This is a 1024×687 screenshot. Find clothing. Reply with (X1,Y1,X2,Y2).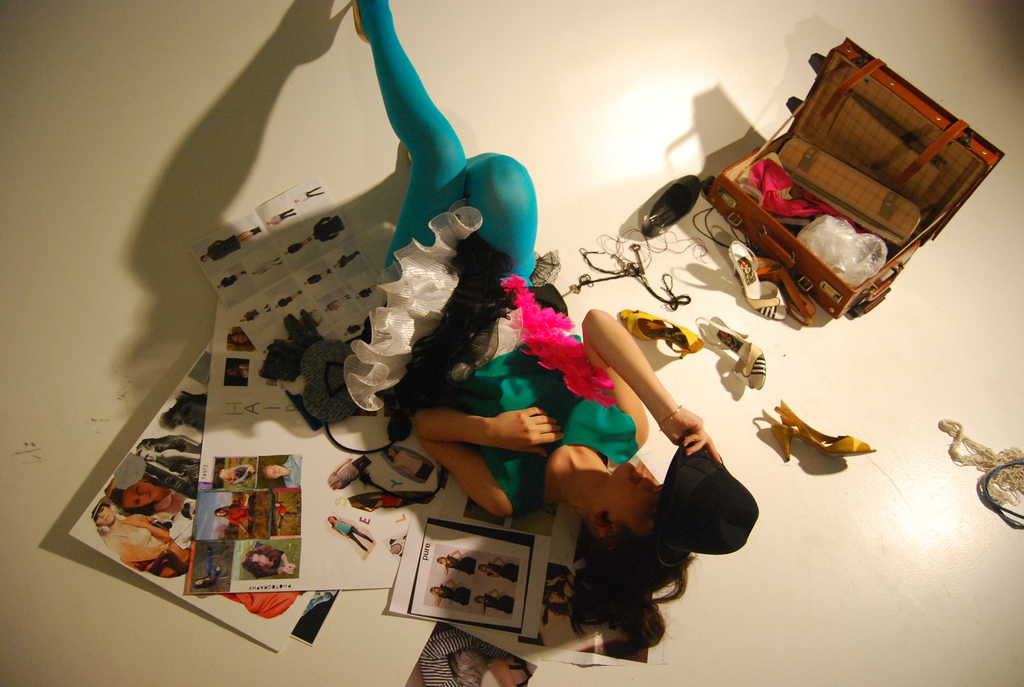
(351,0,573,438).
